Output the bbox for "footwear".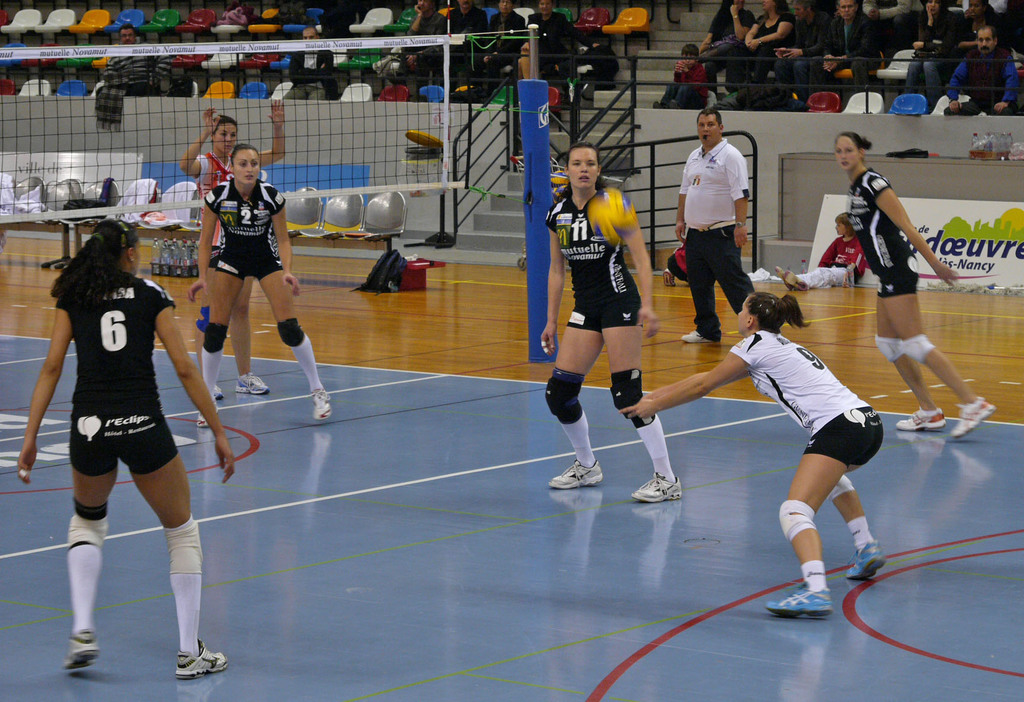
BBox(548, 459, 604, 491).
